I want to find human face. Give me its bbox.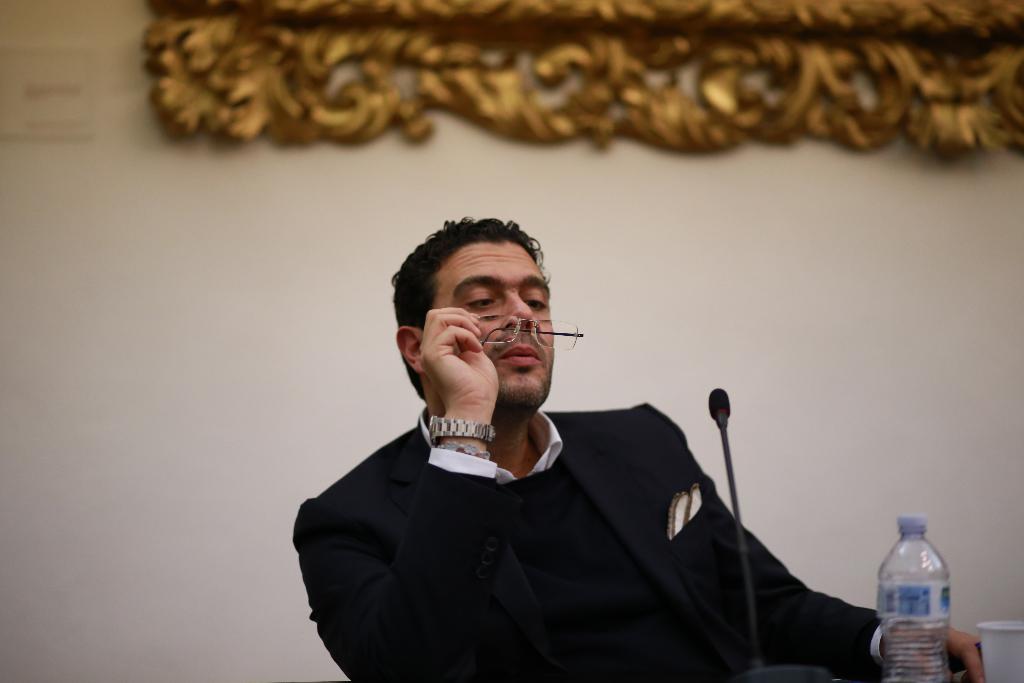
locate(422, 239, 566, 409).
